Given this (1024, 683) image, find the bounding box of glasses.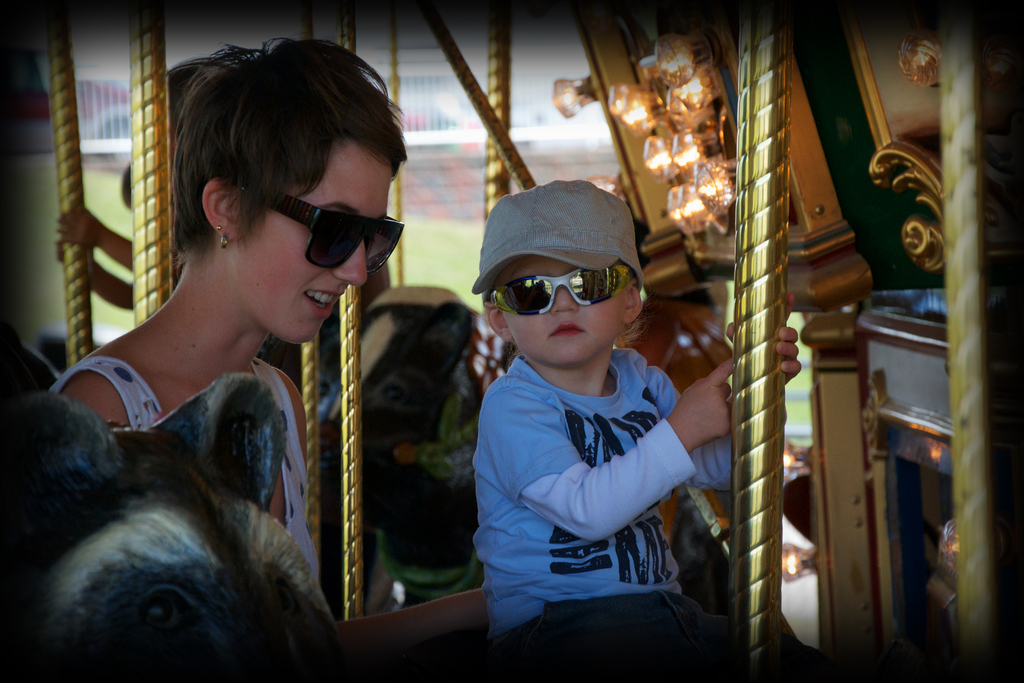
(223,176,411,273).
